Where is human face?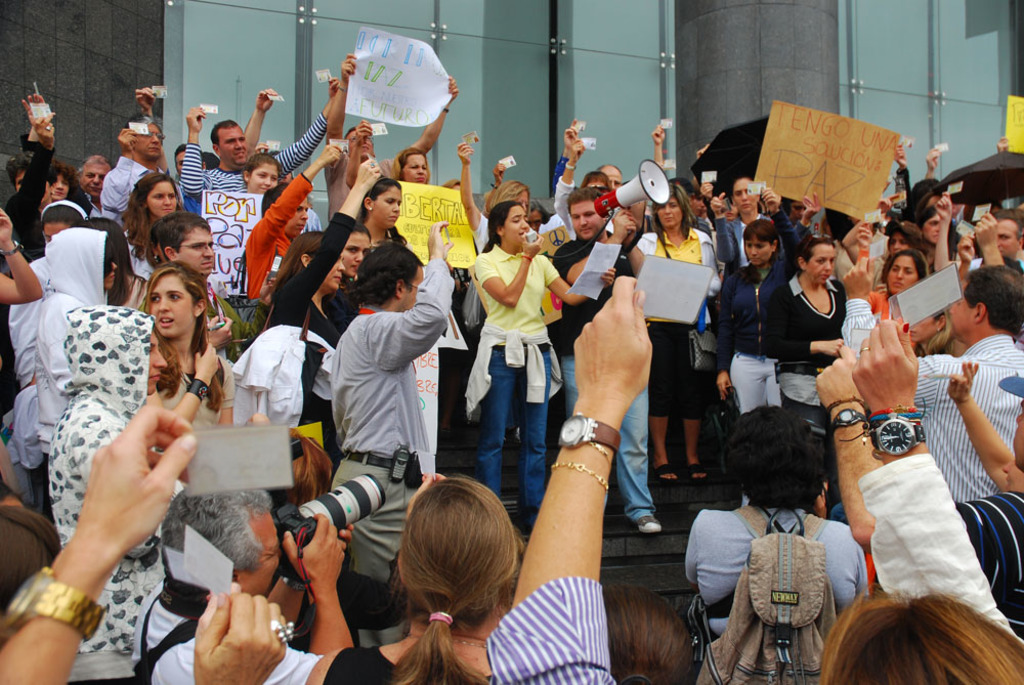
detection(153, 274, 196, 337).
